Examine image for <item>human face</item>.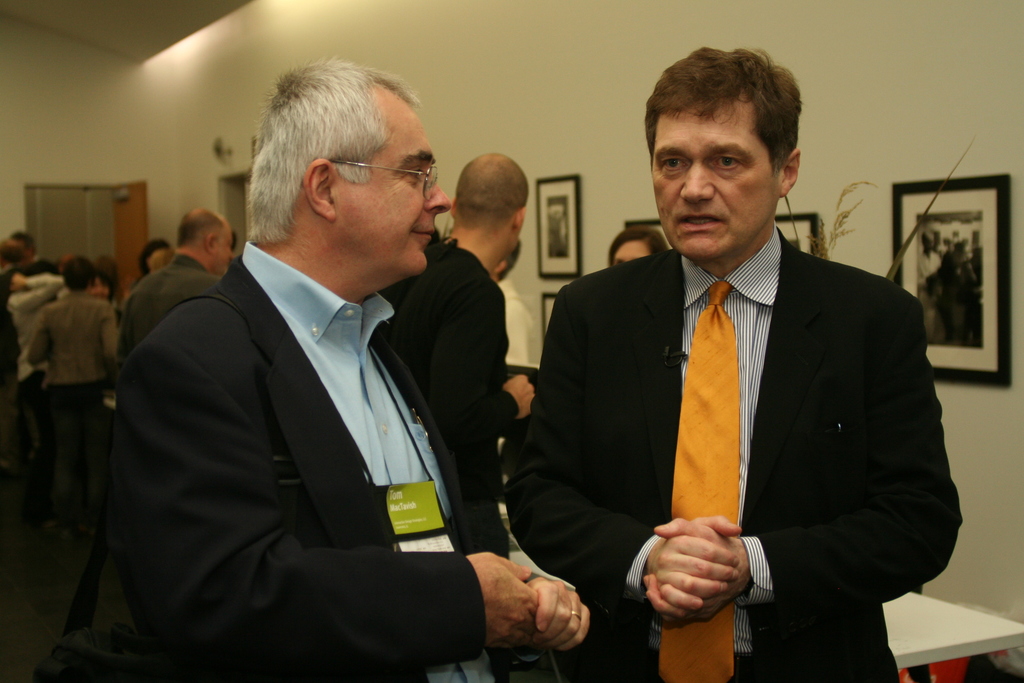
Examination result: bbox=(616, 238, 656, 266).
